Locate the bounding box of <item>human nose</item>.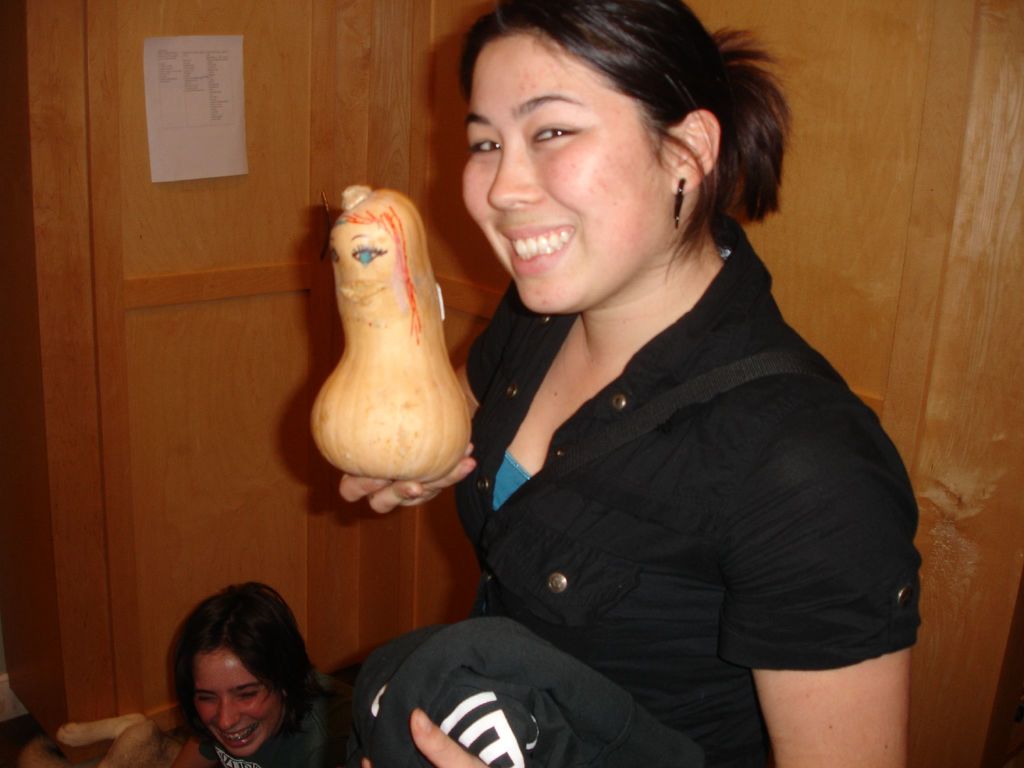
Bounding box: 214,696,240,729.
